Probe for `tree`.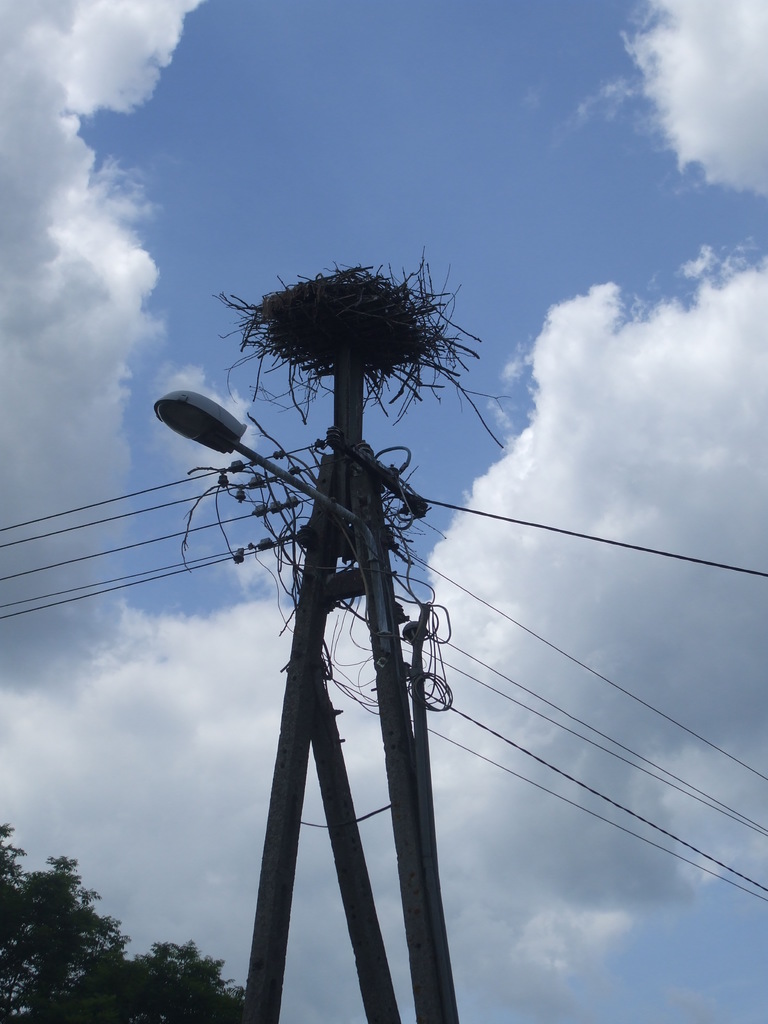
Probe result: rect(0, 831, 255, 1021).
